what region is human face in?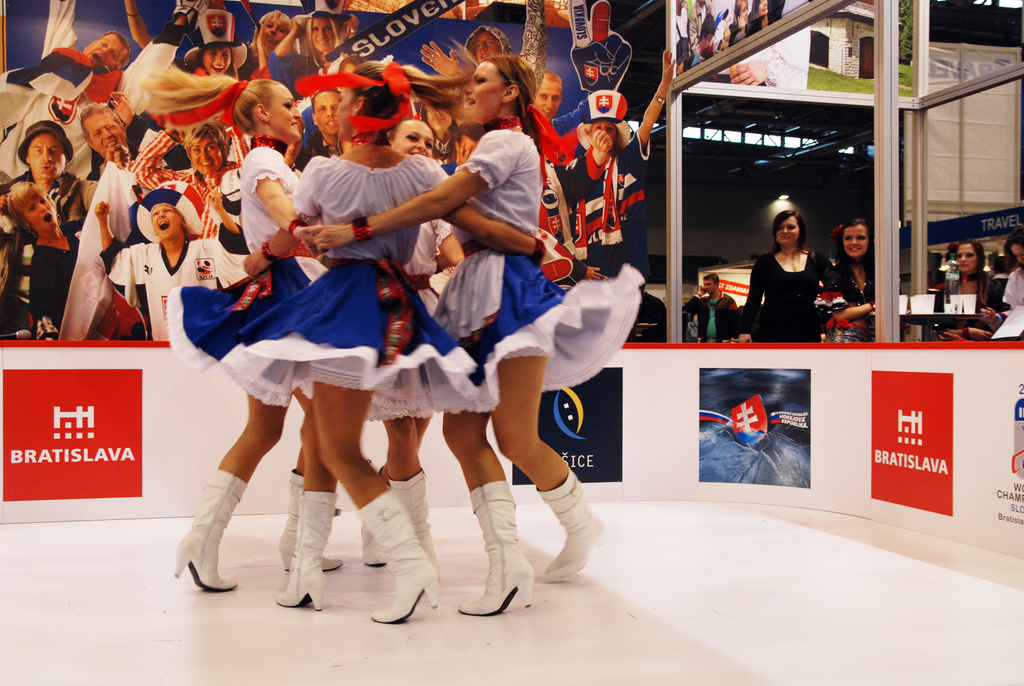
89:117:125:153.
